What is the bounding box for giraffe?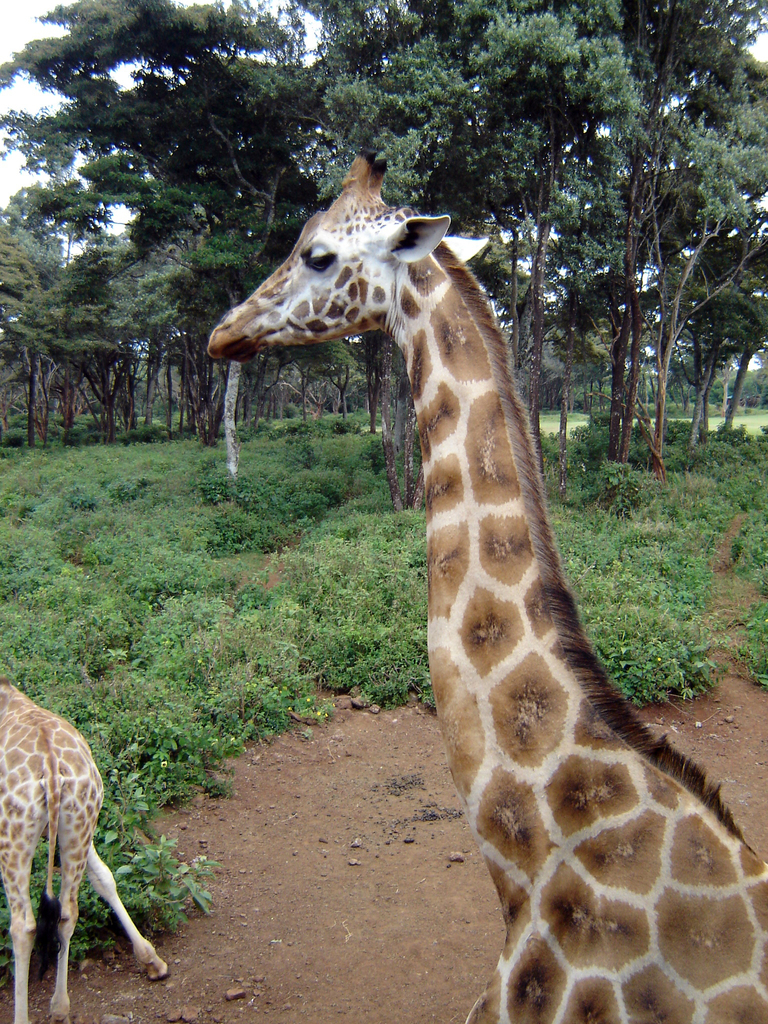
bbox(206, 172, 764, 1011).
